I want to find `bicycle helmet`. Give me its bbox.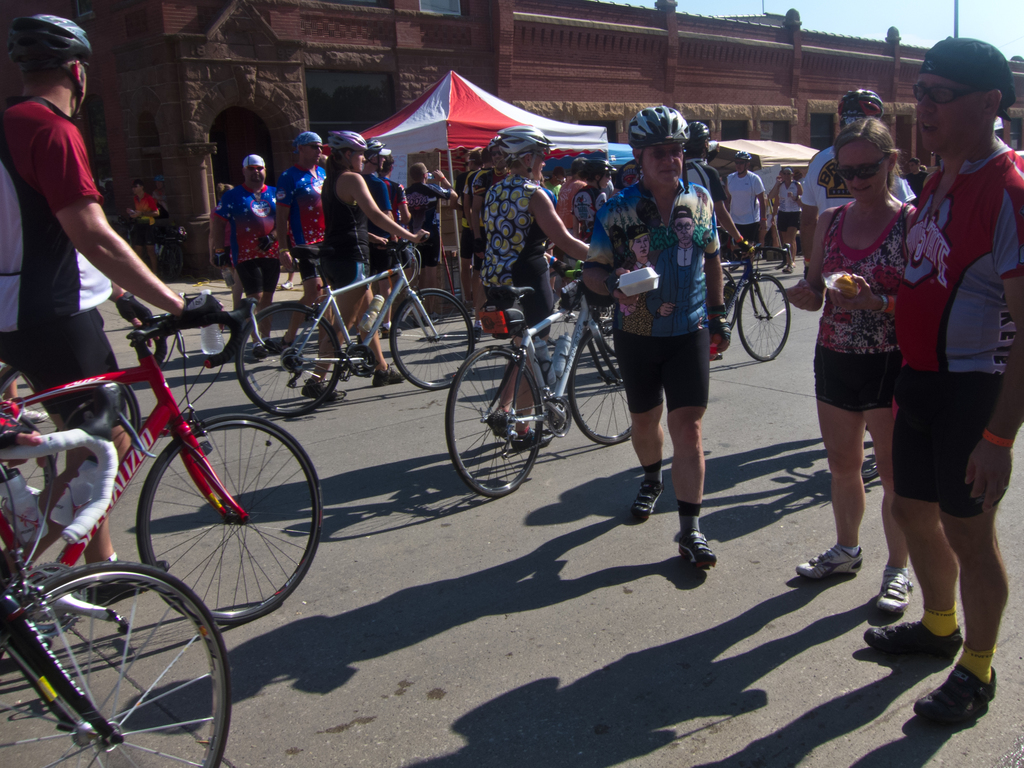
box(685, 118, 711, 146).
